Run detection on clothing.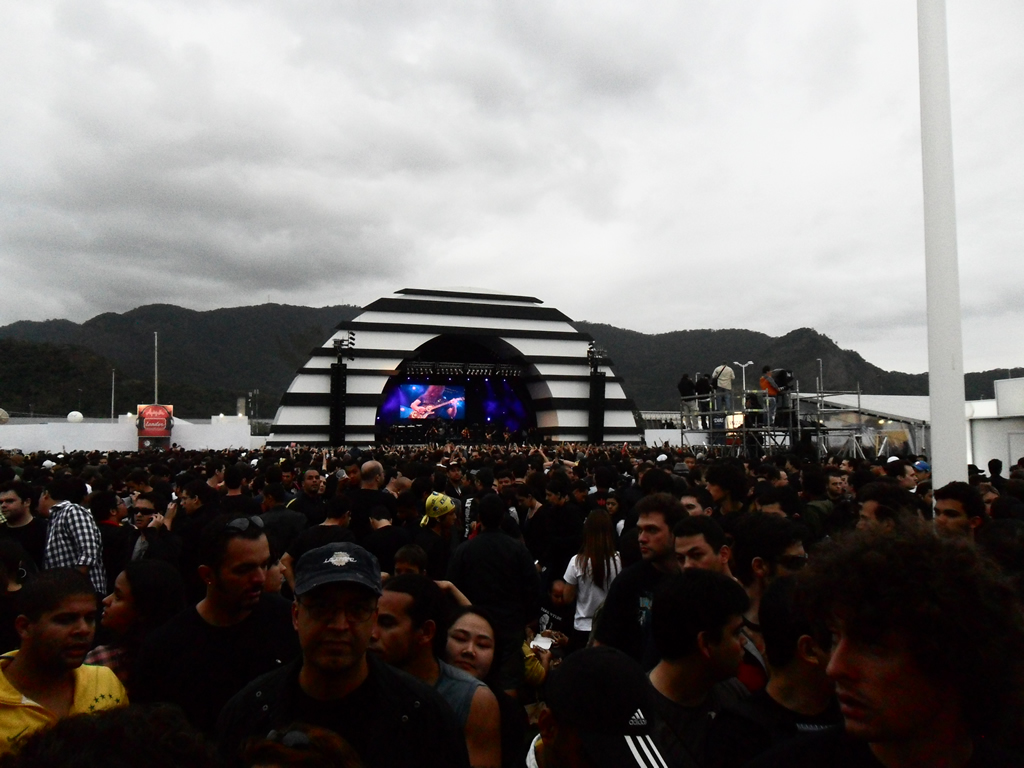
Result: 130, 603, 306, 712.
